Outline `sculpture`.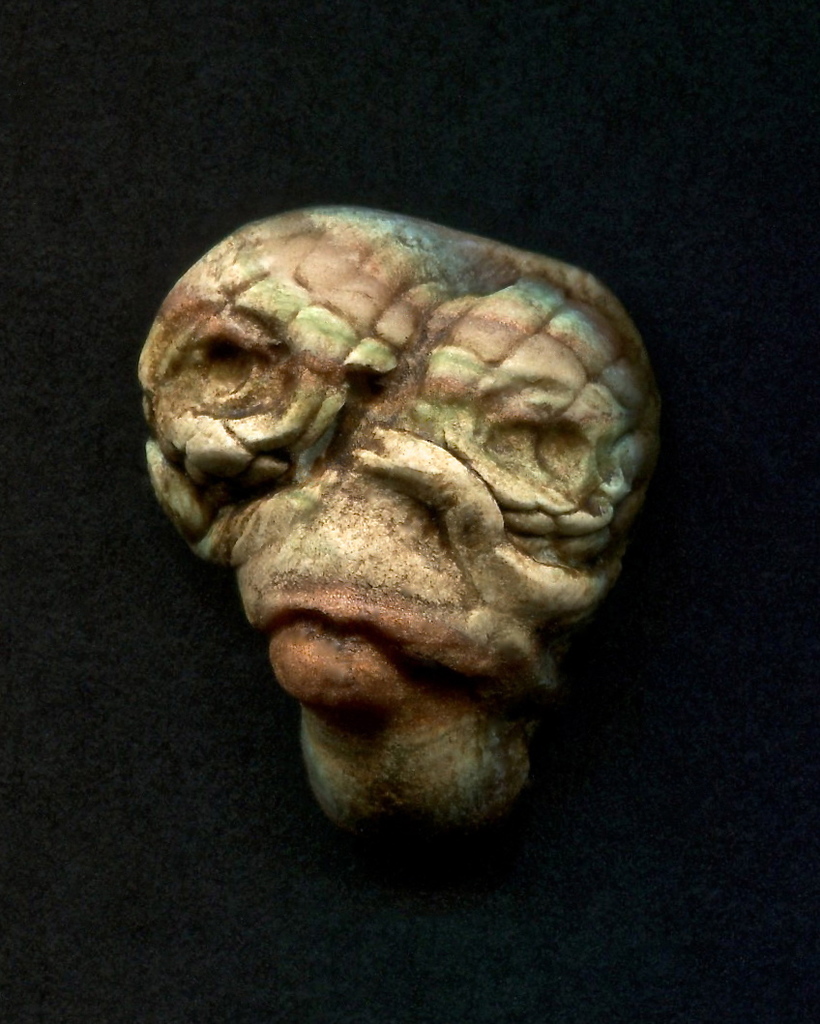
Outline: 127:211:661:877.
